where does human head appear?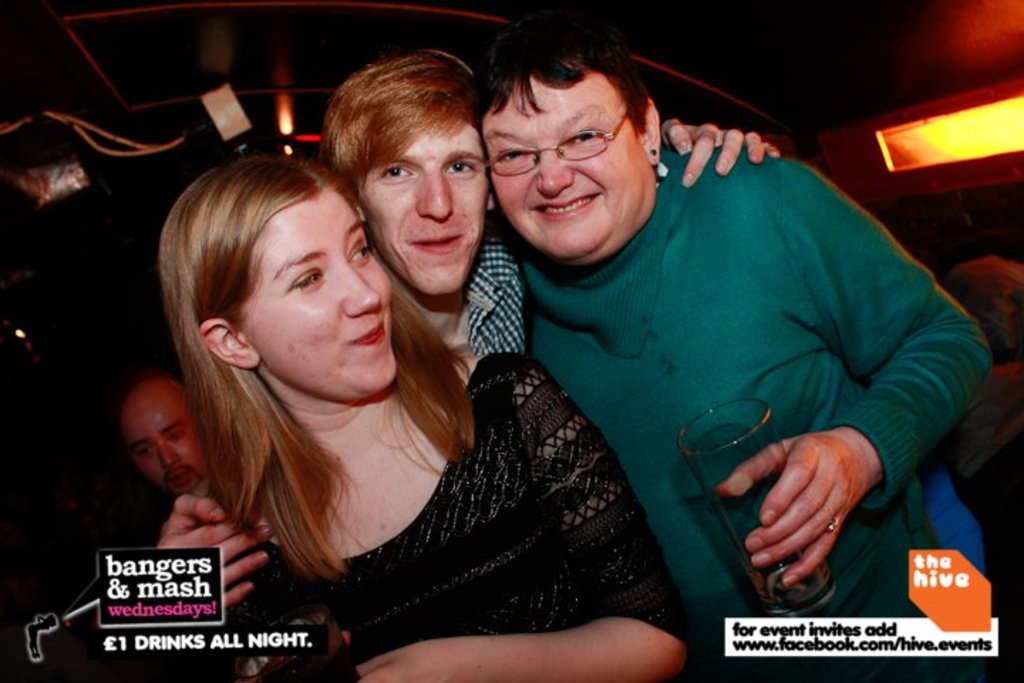
Appears at <region>161, 154, 404, 408</region>.
